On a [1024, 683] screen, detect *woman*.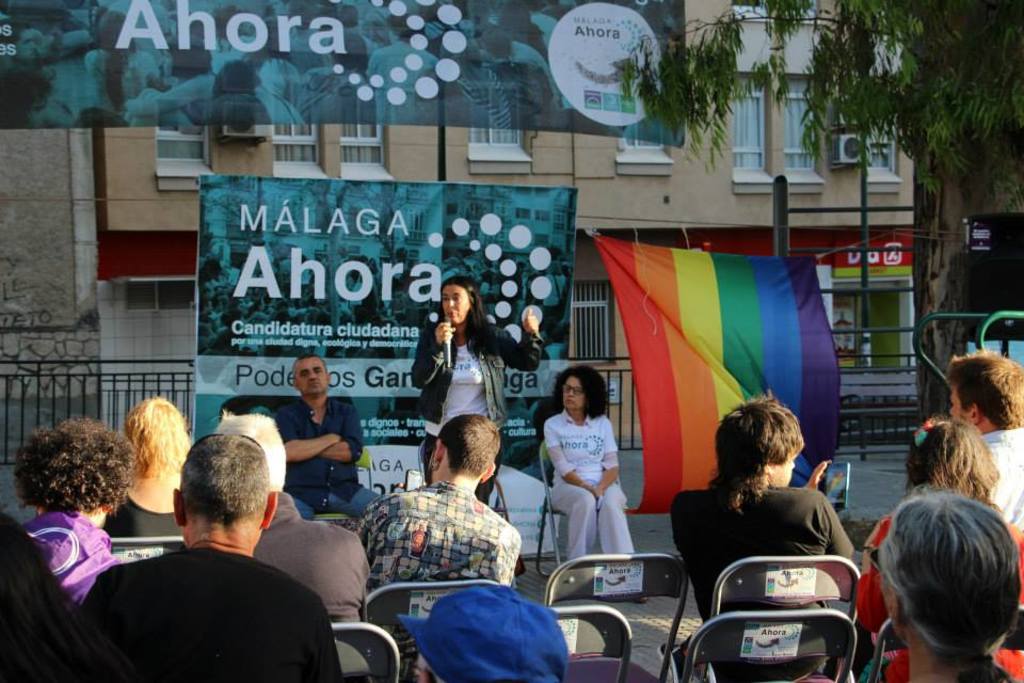
[107, 400, 195, 542].
